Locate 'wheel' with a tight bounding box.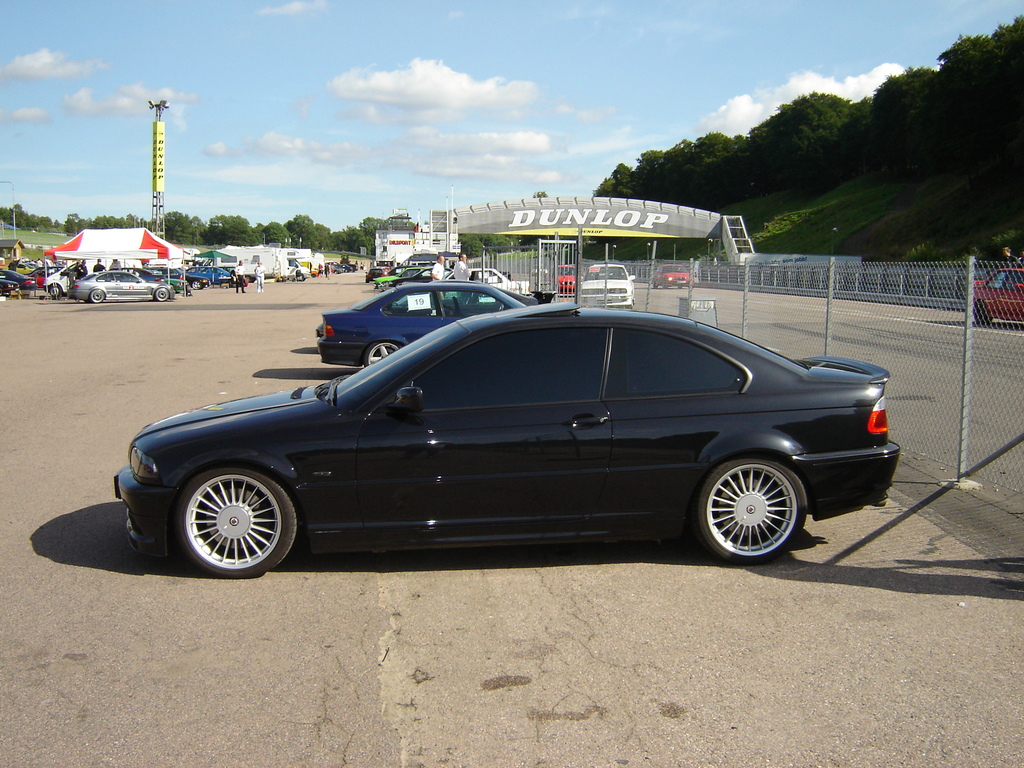
box=[50, 282, 65, 299].
